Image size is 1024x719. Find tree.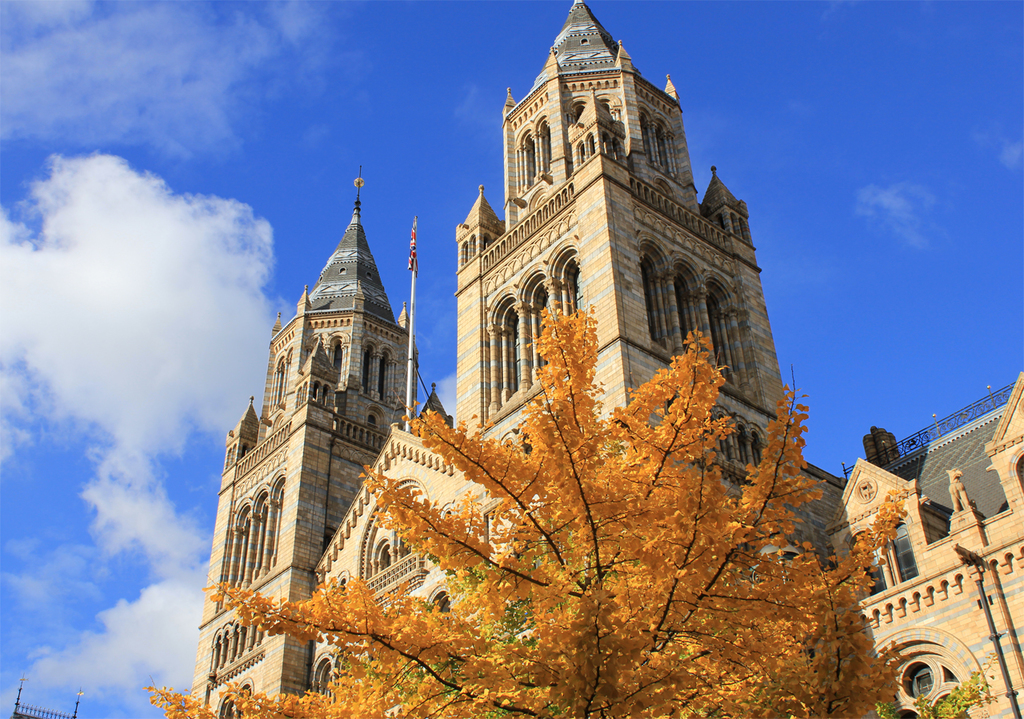
{"x1": 140, "y1": 299, "x2": 1001, "y2": 718}.
